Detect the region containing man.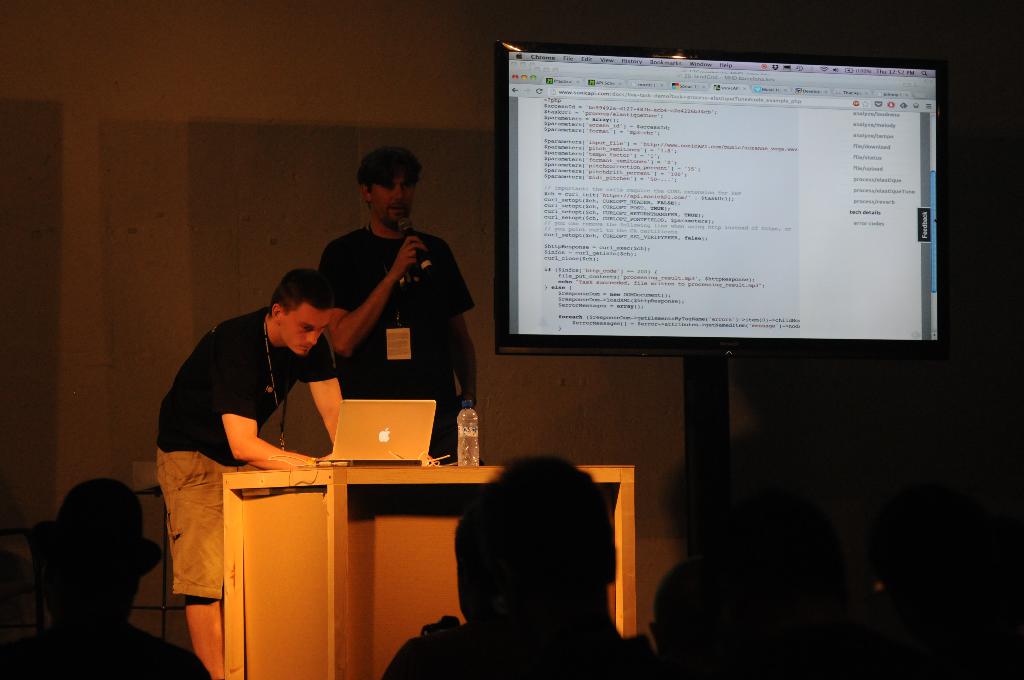
select_region(153, 266, 346, 679).
